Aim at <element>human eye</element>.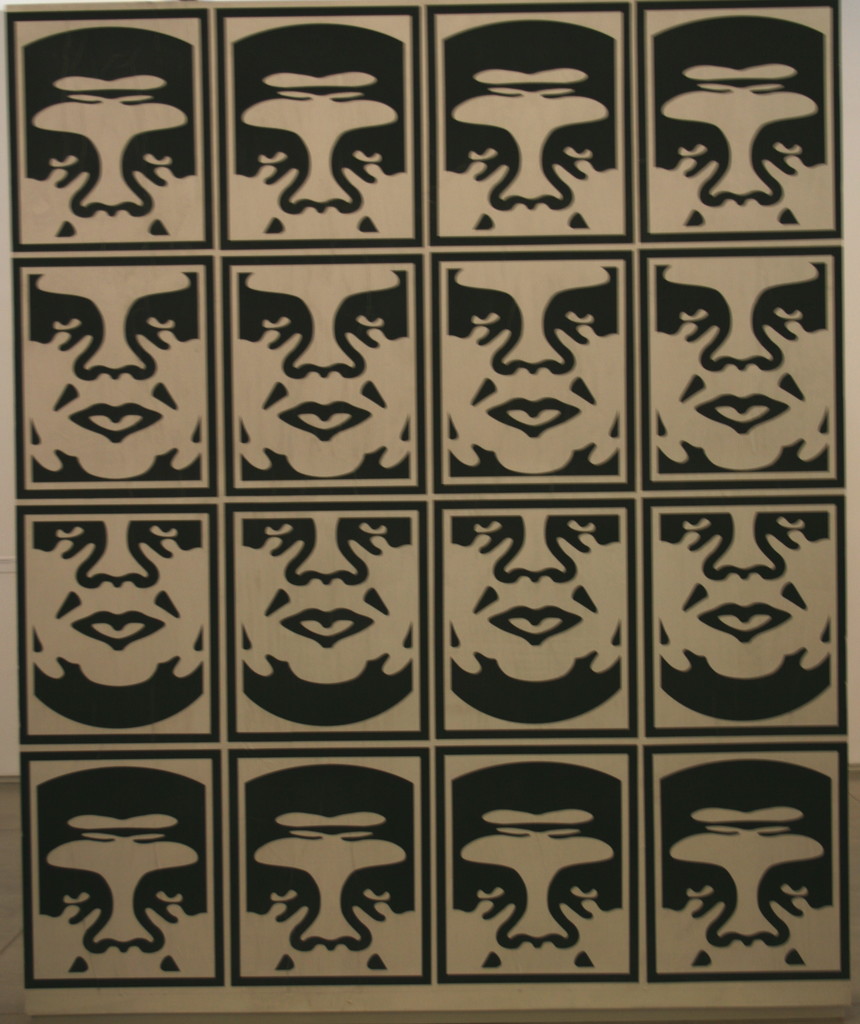
Aimed at l=767, t=300, r=806, b=324.
